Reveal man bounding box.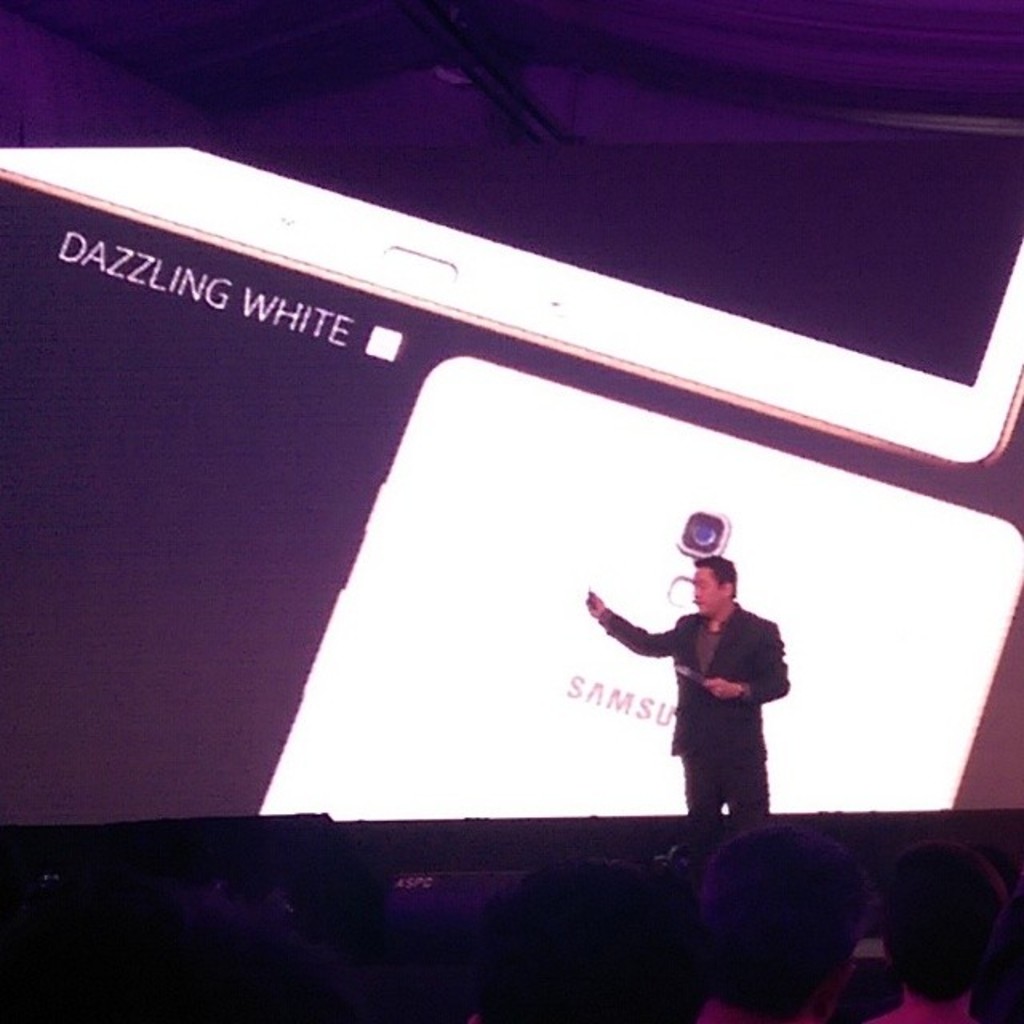
Revealed: 550/542/792/813.
